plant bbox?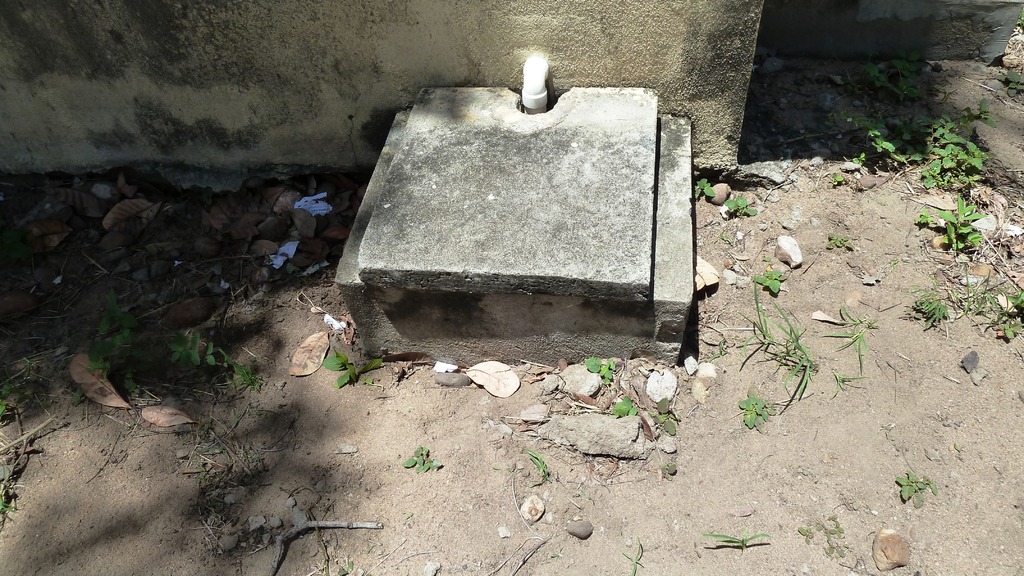
rect(618, 534, 650, 572)
